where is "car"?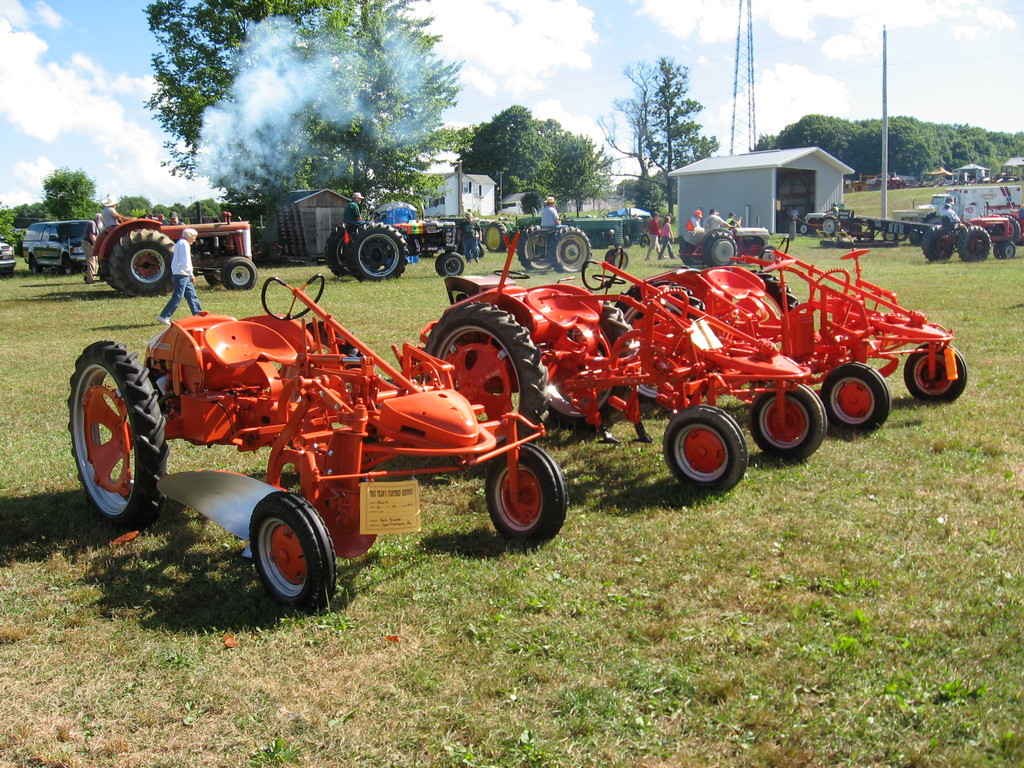
region(65, 270, 568, 618).
